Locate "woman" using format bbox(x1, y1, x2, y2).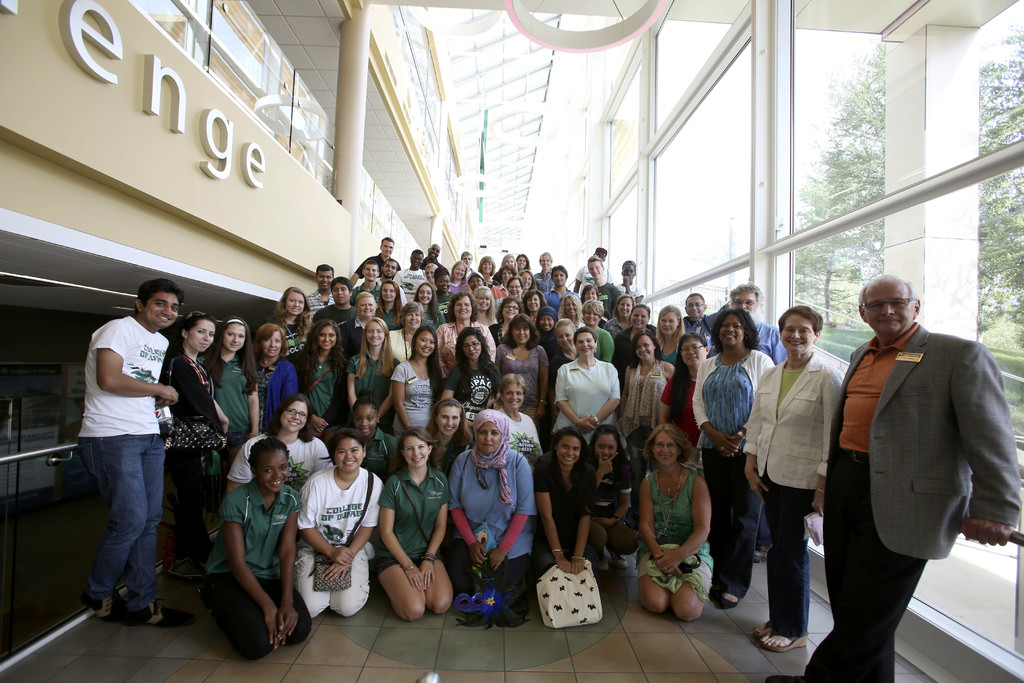
bbox(741, 302, 847, 654).
